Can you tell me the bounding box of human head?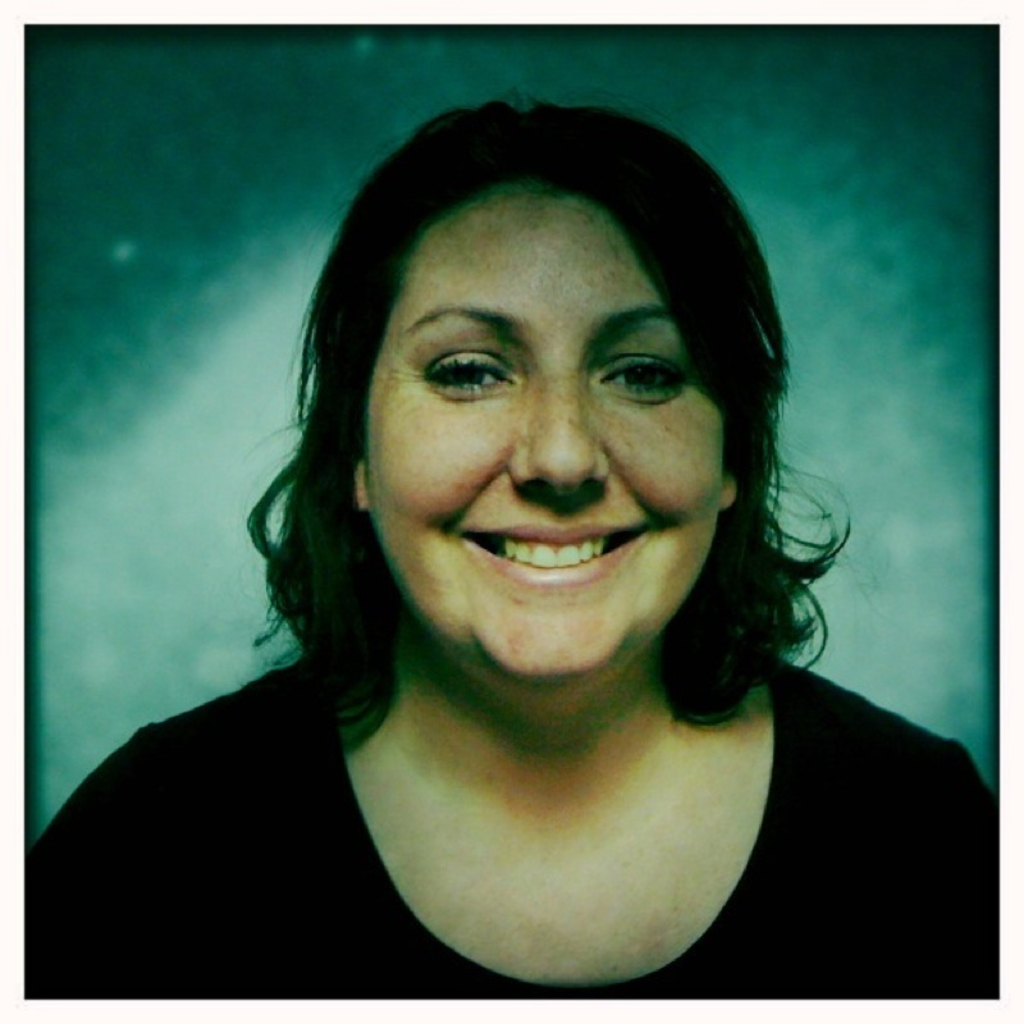
bbox=(326, 69, 780, 731).
